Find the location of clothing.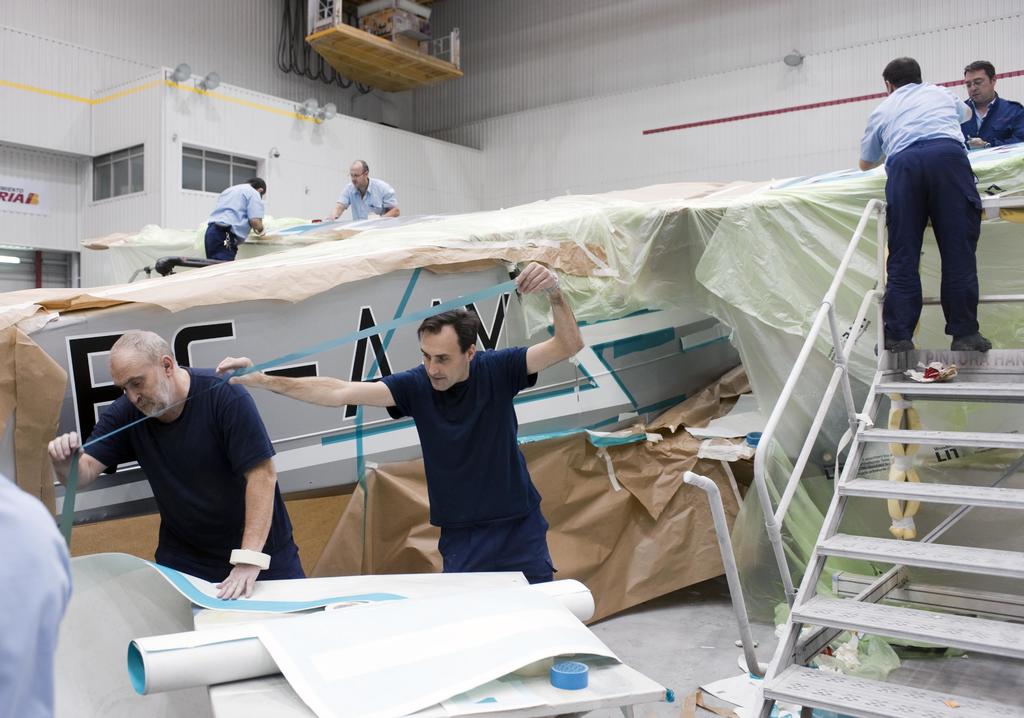
Location: bbox=(970, 102, 1023, 151).
